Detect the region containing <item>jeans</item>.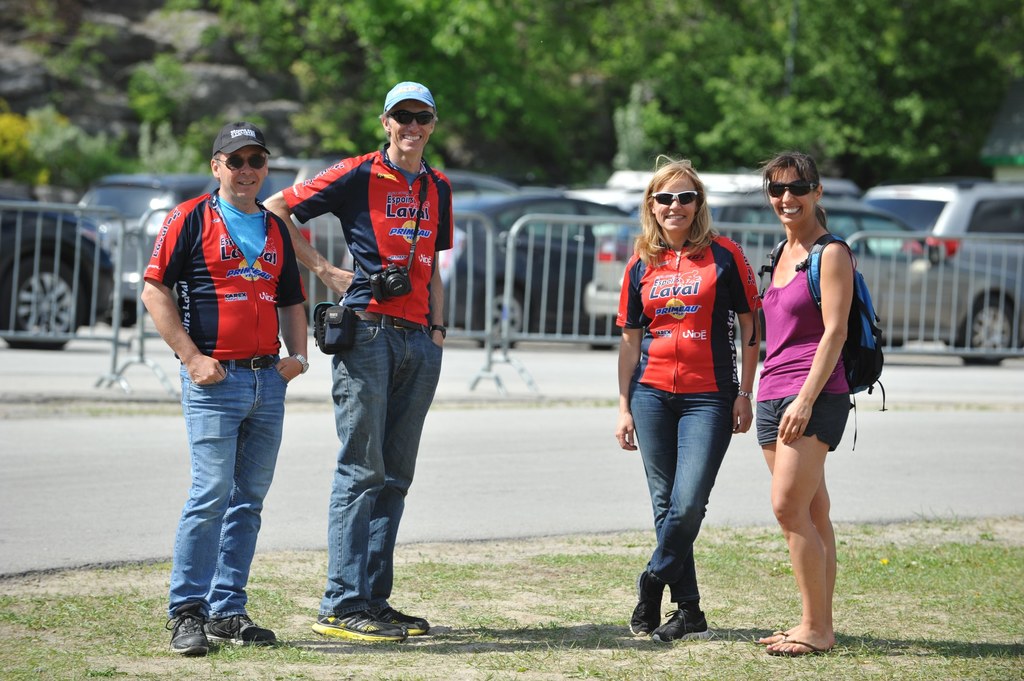
329/322/440/613.
